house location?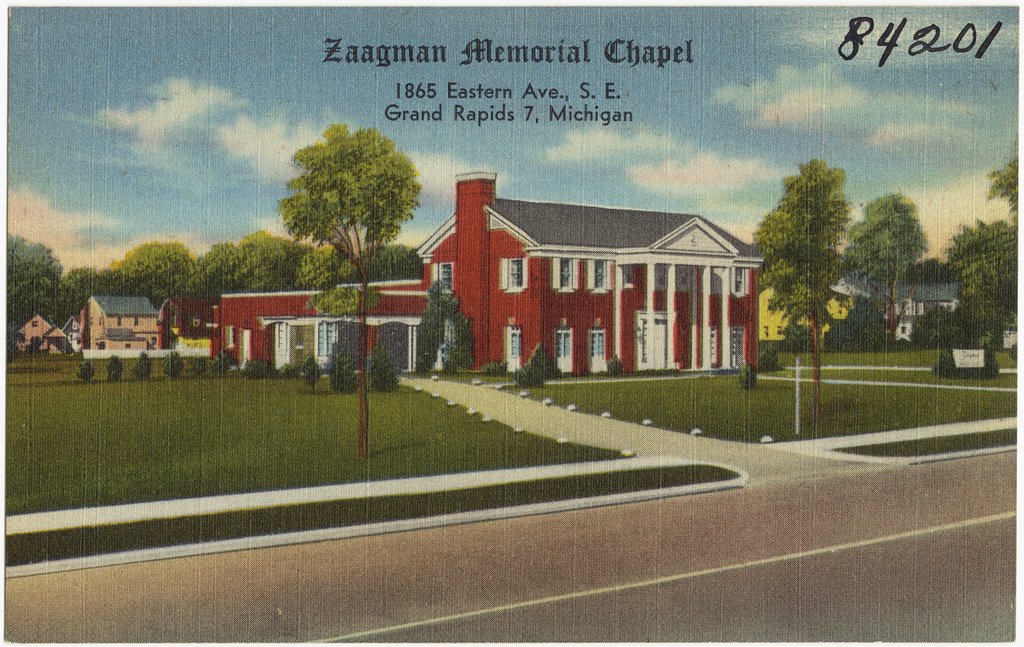
box(12, 284, 160, 358)
